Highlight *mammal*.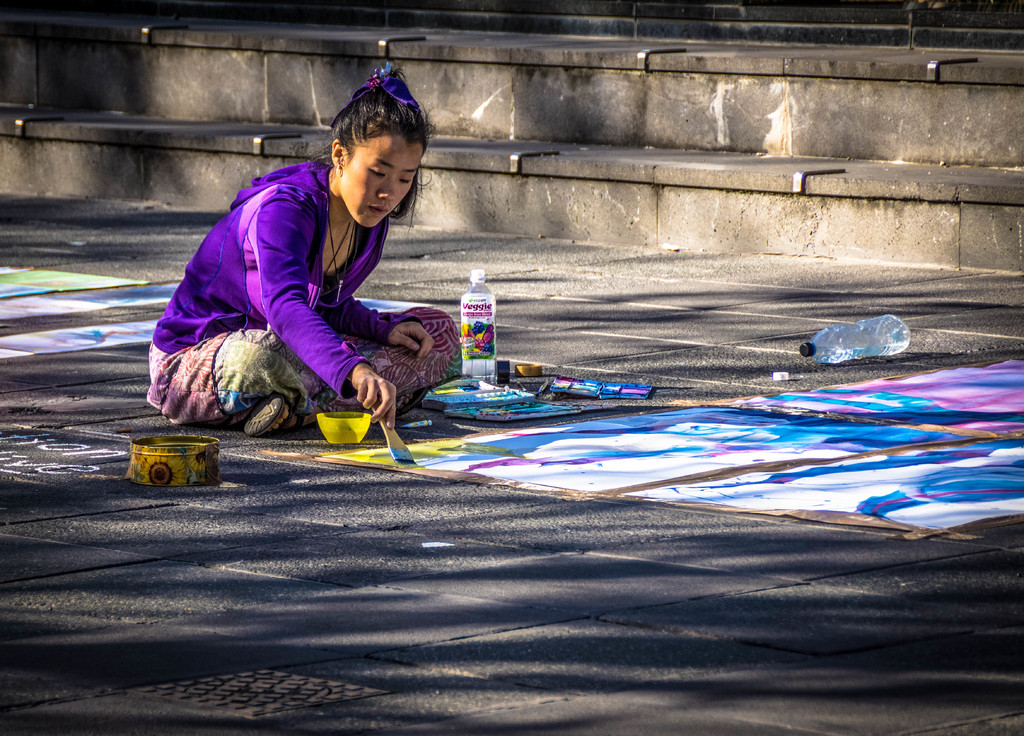
Highlighted region: box=[155, 122, 470, 451].
